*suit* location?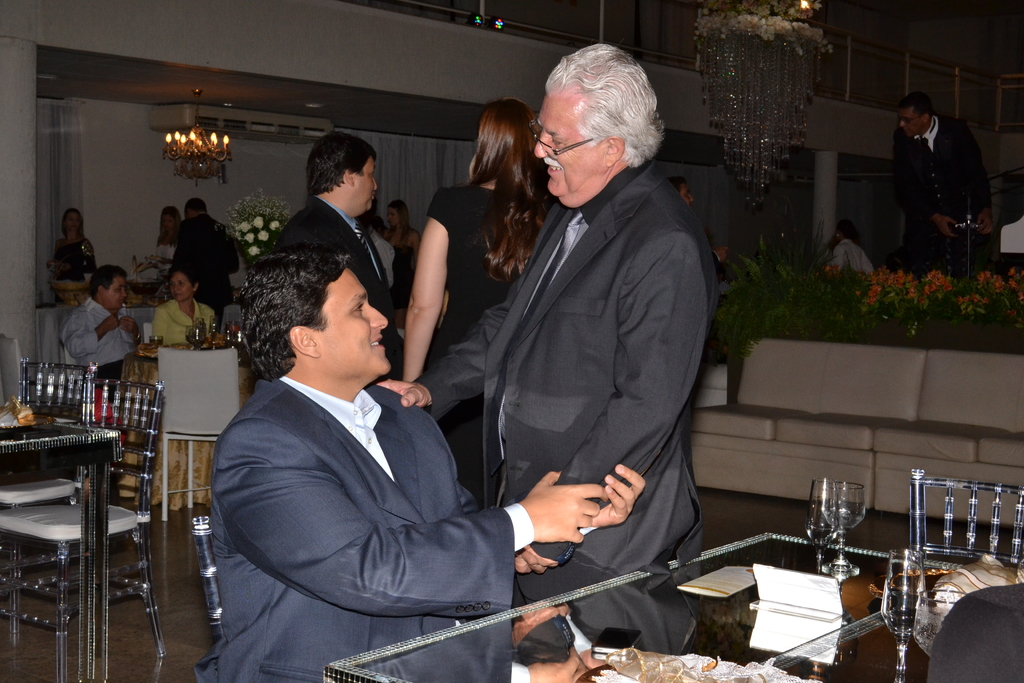
bbox=(173, 213, 244, 327)
